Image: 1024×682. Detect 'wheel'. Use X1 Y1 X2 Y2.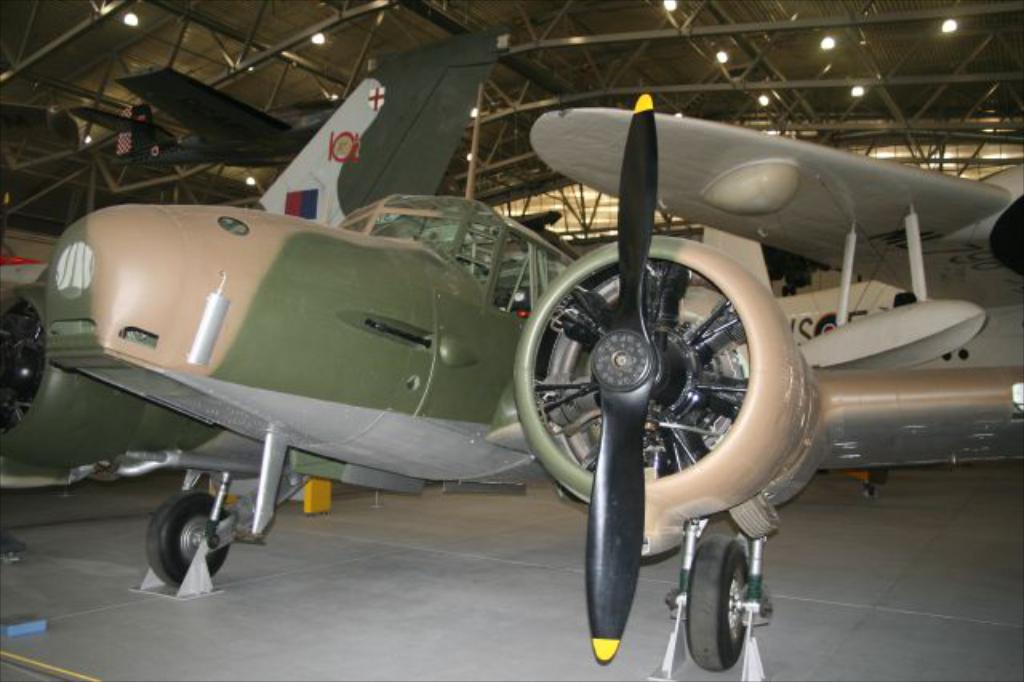
146 493 232 586.
